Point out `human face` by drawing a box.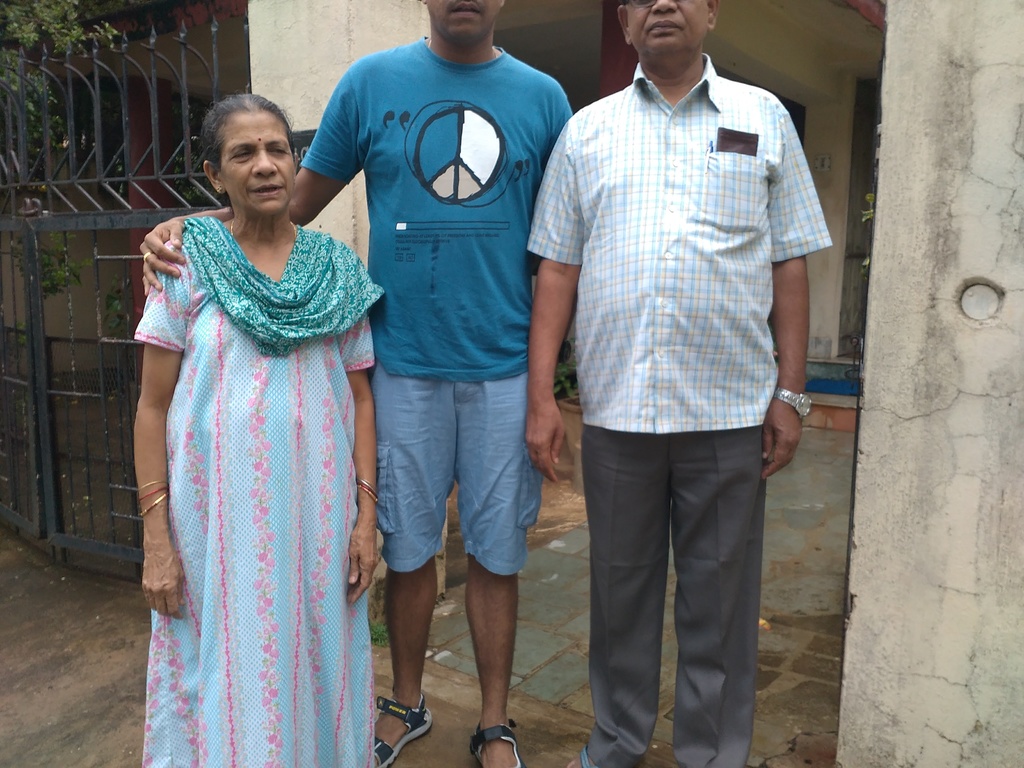
detection(623, 0, 710, 53).
